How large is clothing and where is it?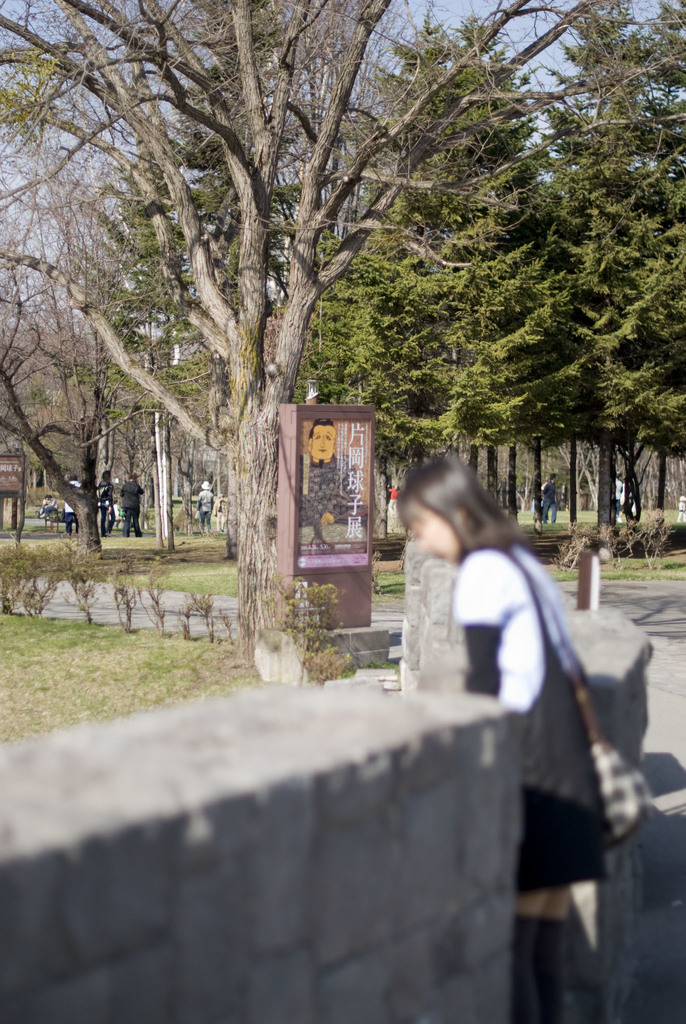
Bounding box: detection(40, 497, 53, 508).
